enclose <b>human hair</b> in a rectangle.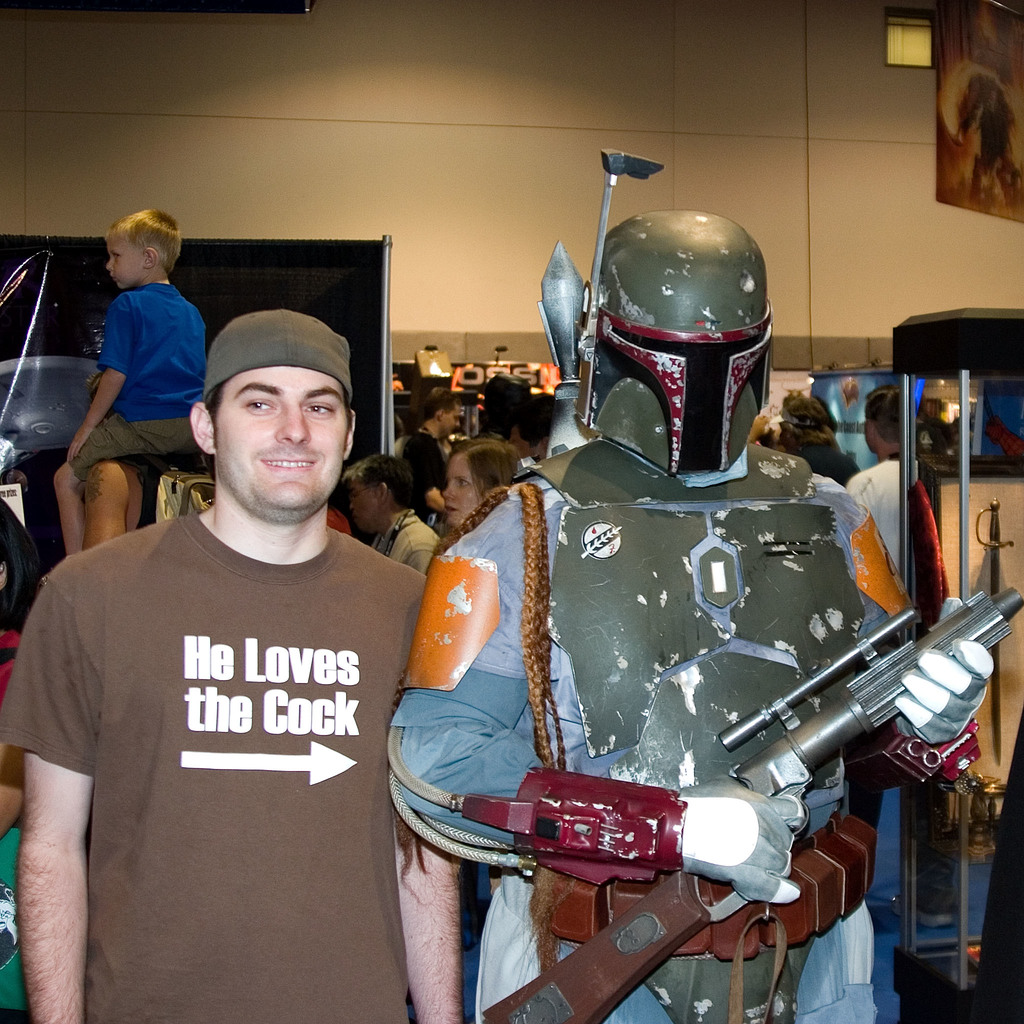
(x1=110, y1=205, x2=181, y2=268).
